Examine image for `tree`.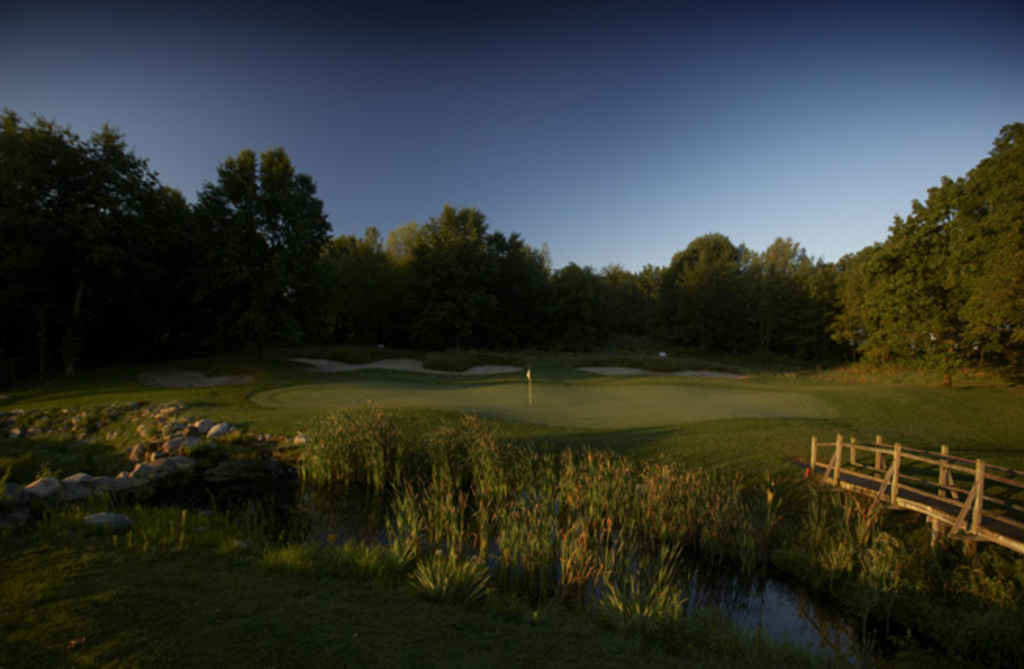
Examination result: 593,263,646,334.
